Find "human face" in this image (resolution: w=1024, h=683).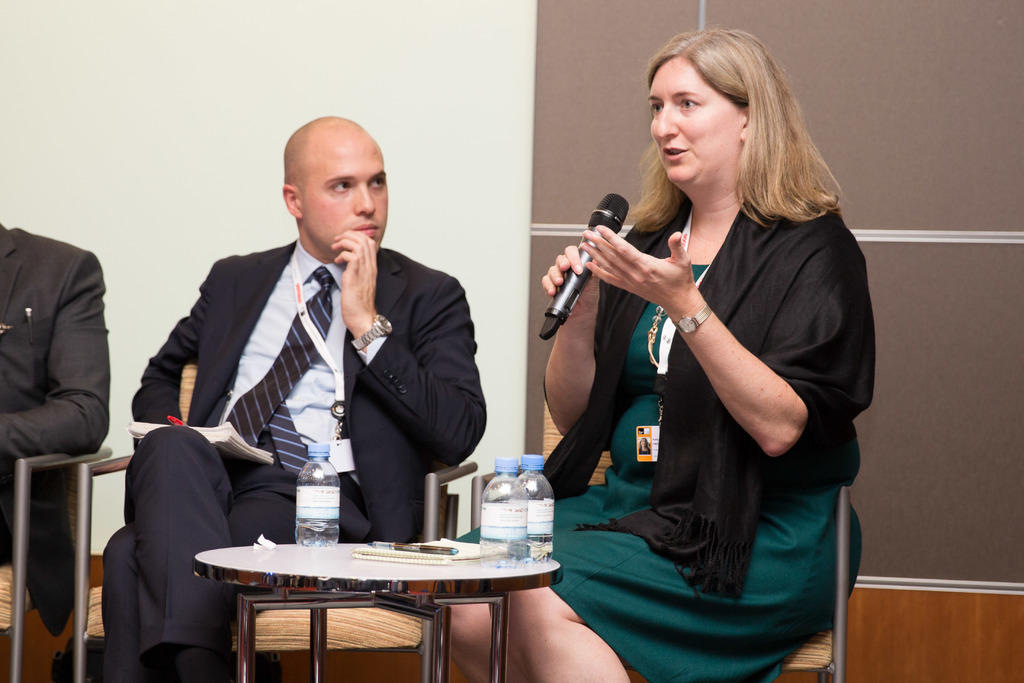
(x1=649, y1=60, x2=741, y2=188).
